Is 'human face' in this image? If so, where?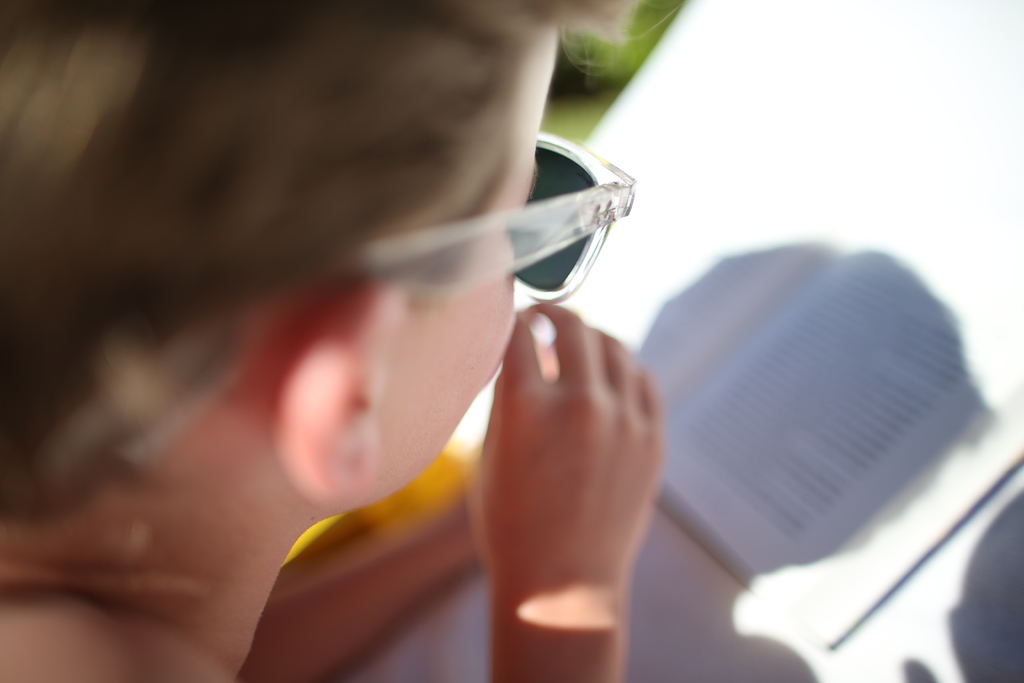
Yes, at BBox(365, 27, 557, 510).
